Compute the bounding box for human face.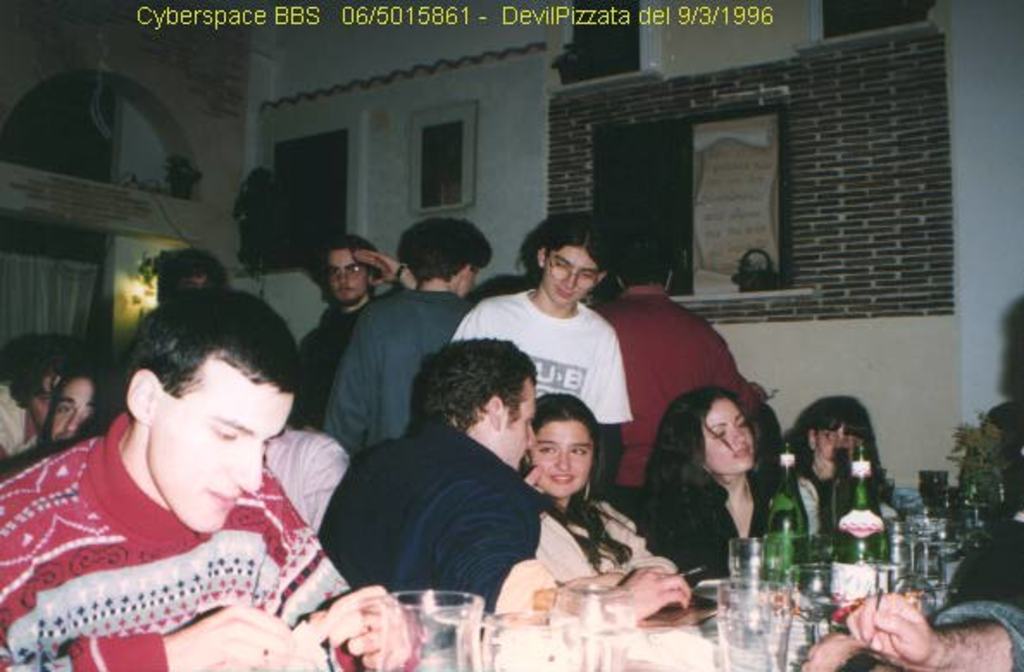
bbox=(705, 396, 760, 481).
